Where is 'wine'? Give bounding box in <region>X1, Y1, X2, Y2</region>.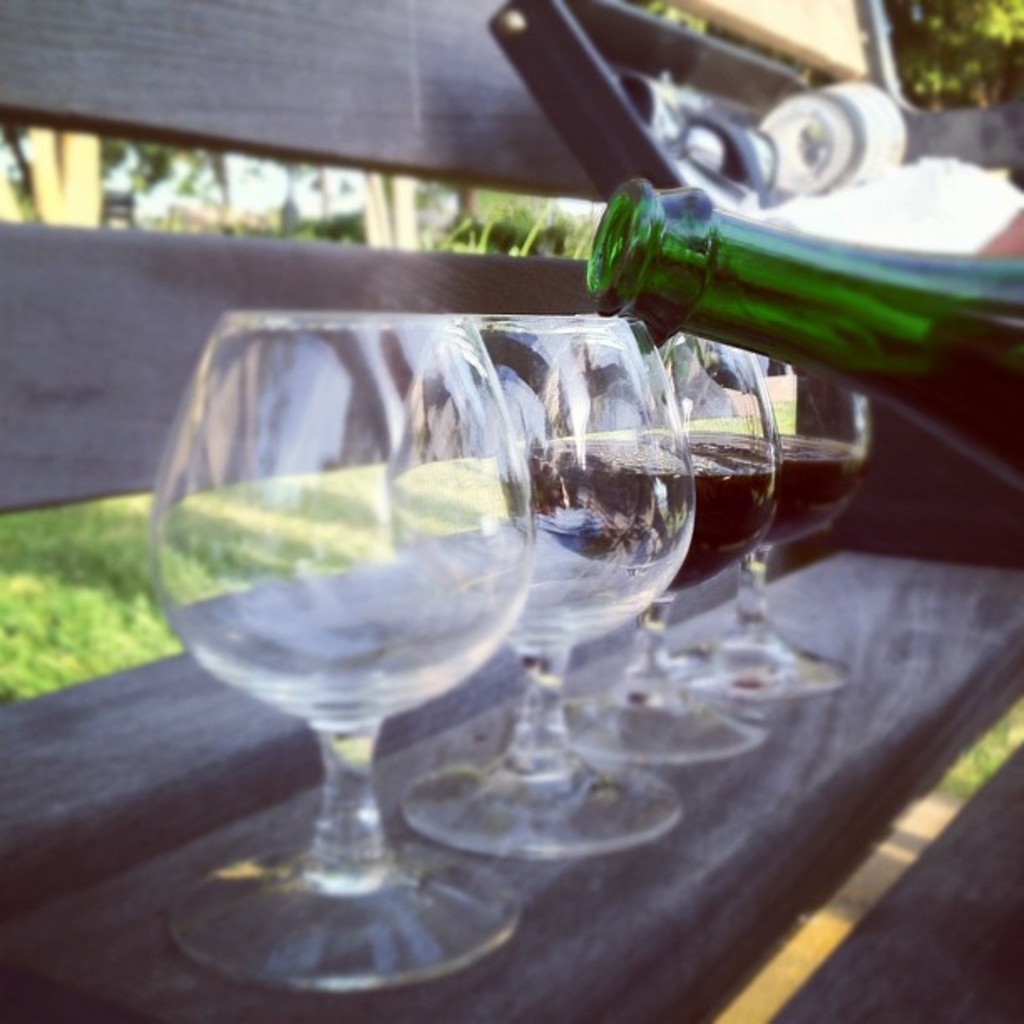
<region>597, 301, 1022, 490</region>.
